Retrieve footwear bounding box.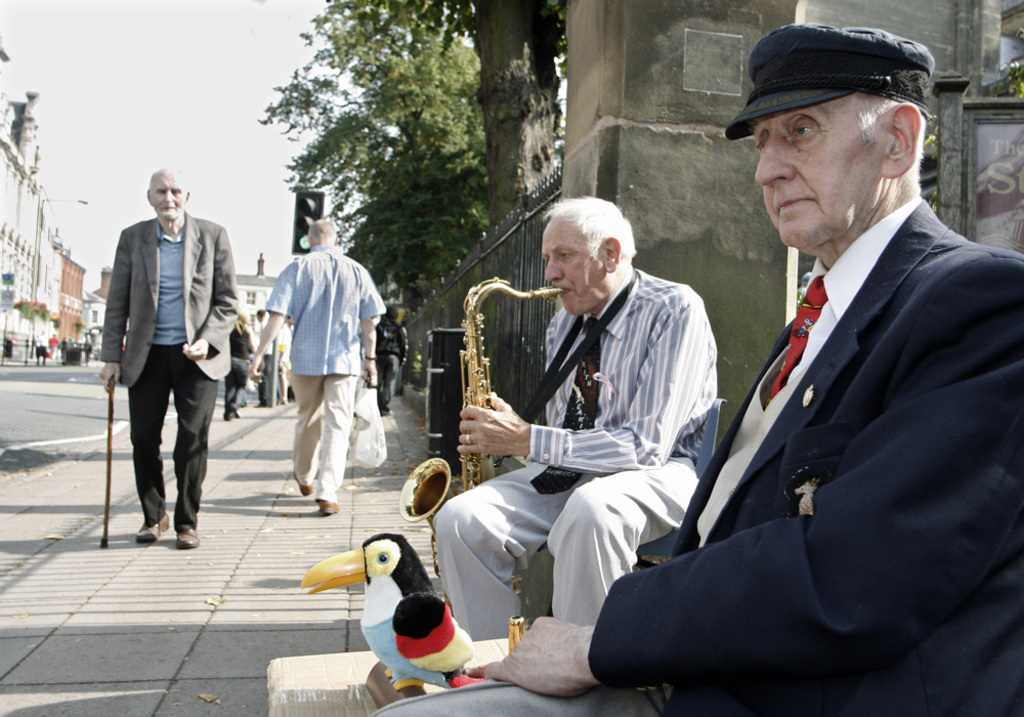
Bounding box: {"x1": 315, "y1": 496, "x2": 341, "y2": 515}.
